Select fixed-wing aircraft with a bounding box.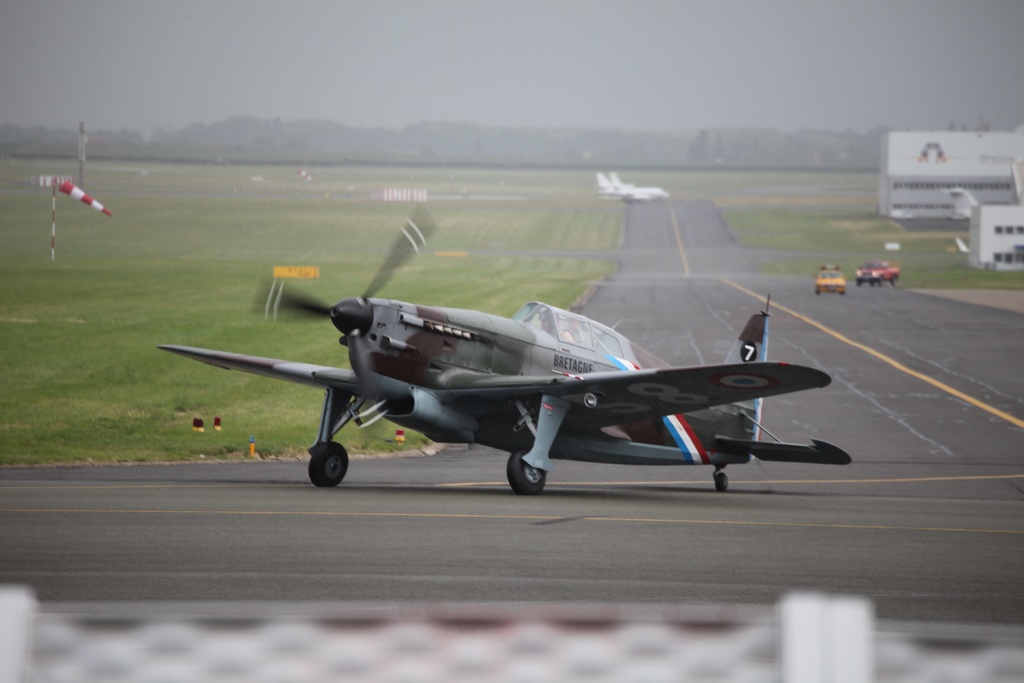
593,171,672,200.
